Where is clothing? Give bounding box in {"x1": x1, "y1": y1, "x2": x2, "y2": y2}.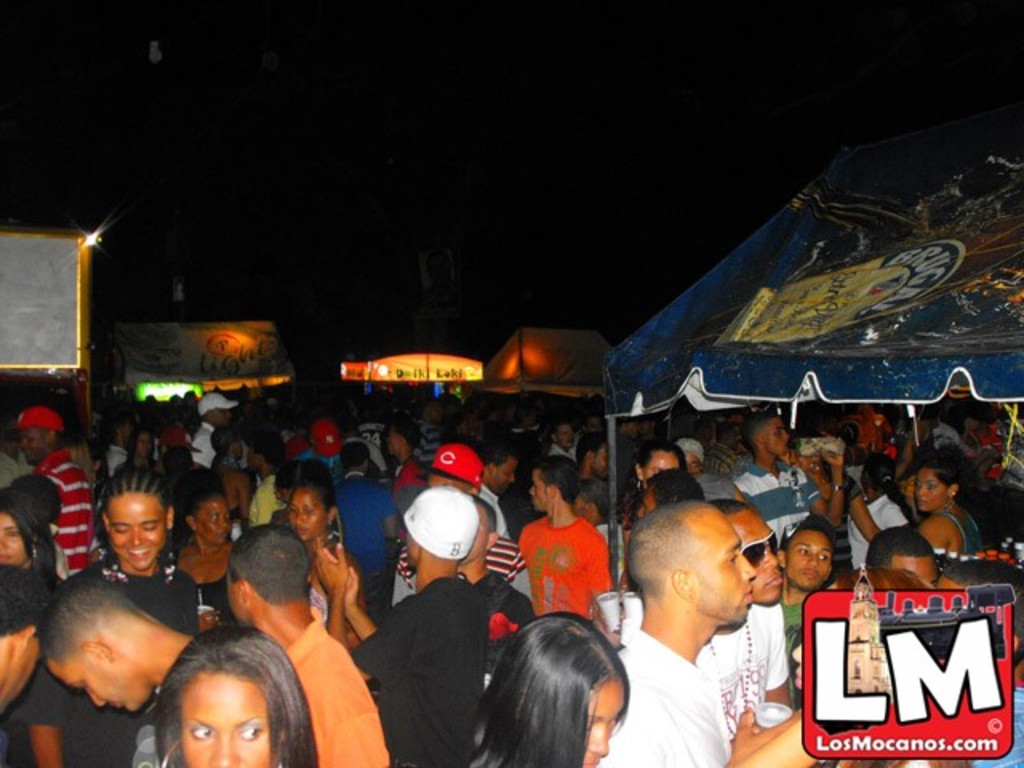
{"x1": 24, "y1": 448, "x2": 96, "y2": 581}.
